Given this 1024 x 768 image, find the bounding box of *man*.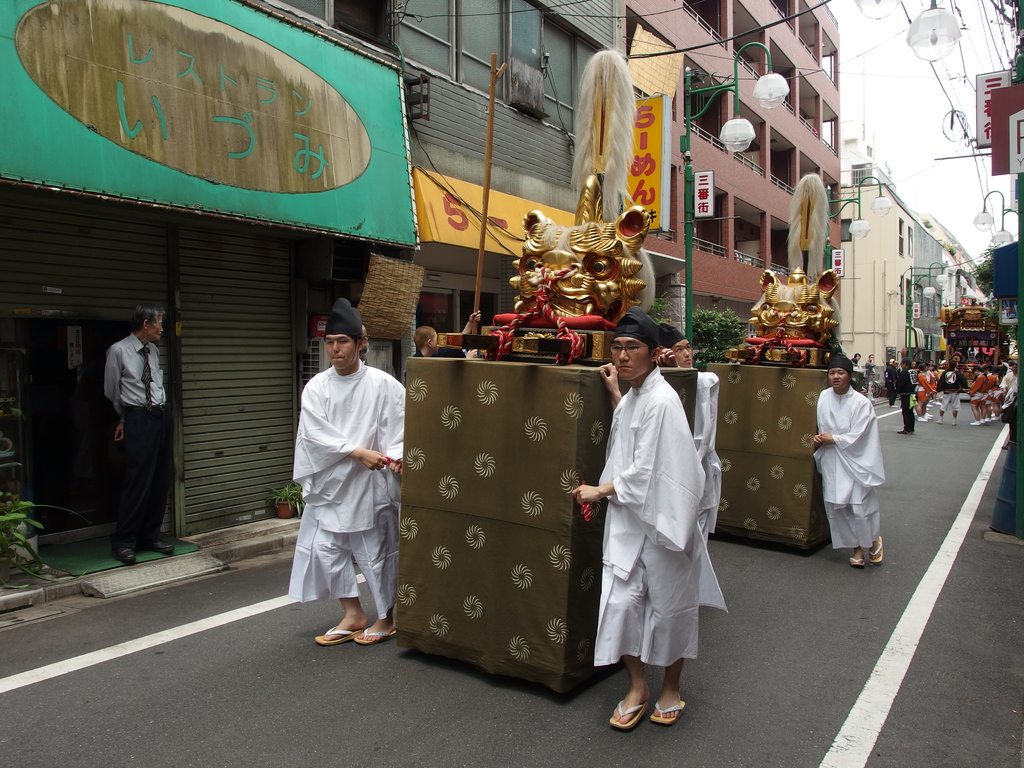
bbox=(934, 359, 967, 426).
